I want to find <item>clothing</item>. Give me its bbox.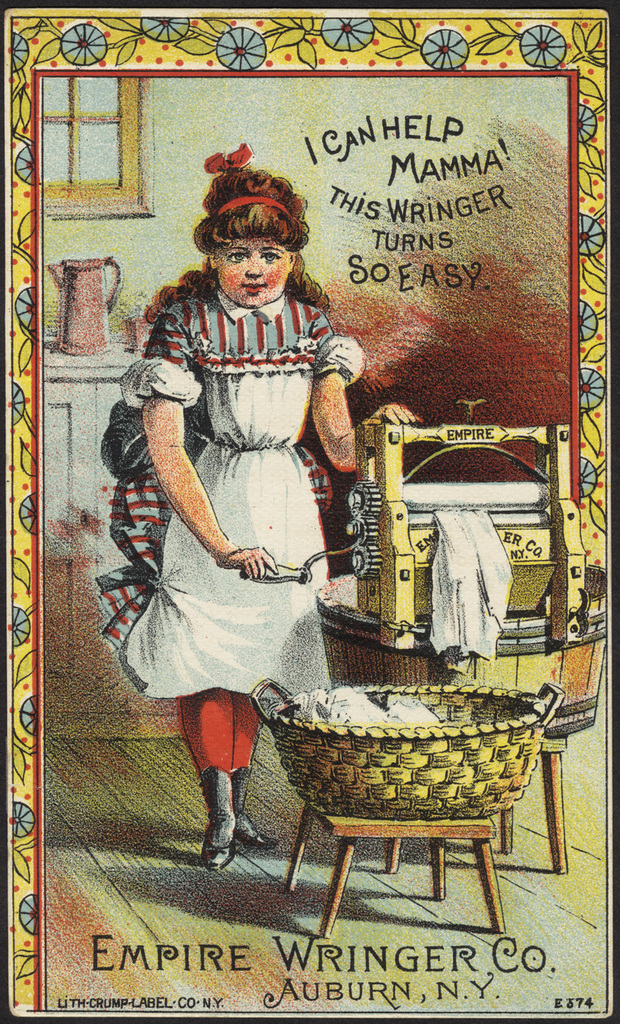
x1=97 y1=287 x2=370 y2=782.
